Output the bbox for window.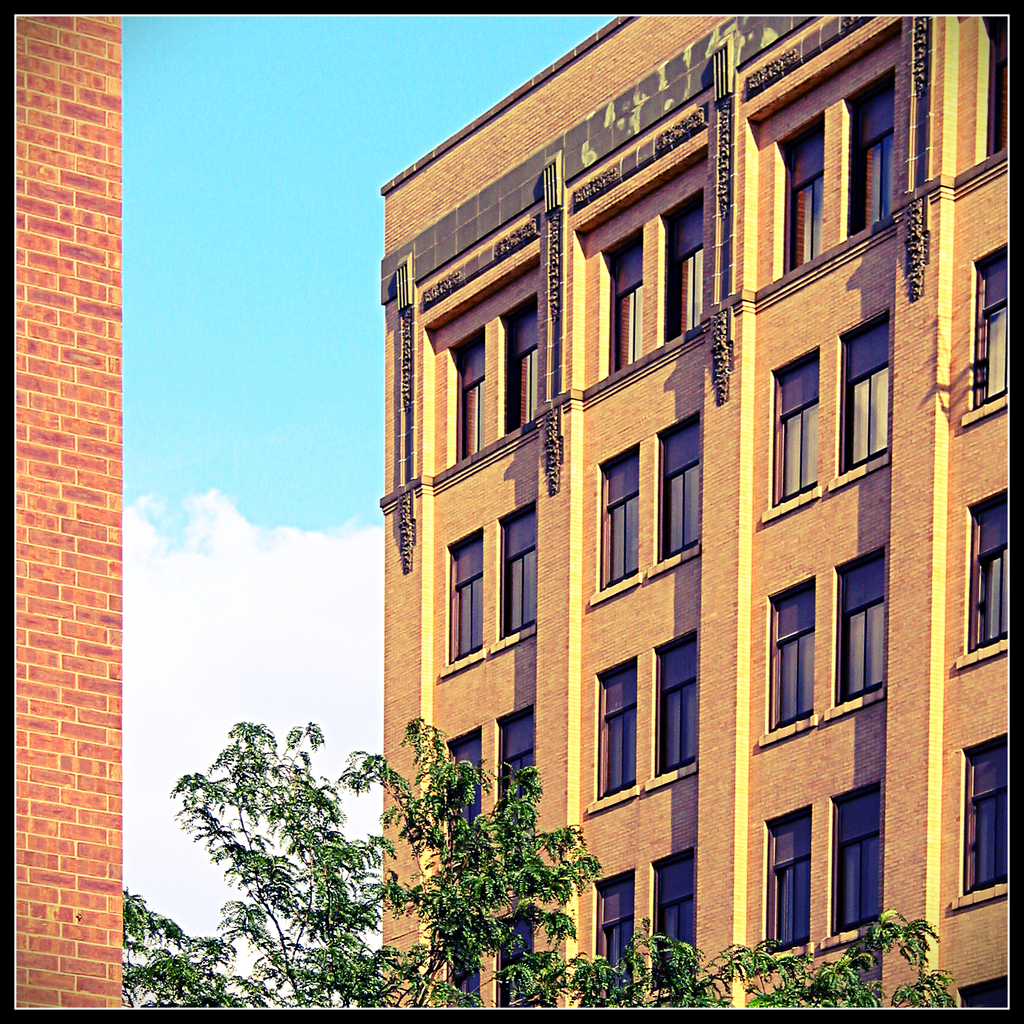
bbox(498, 909, 538, 1007).
